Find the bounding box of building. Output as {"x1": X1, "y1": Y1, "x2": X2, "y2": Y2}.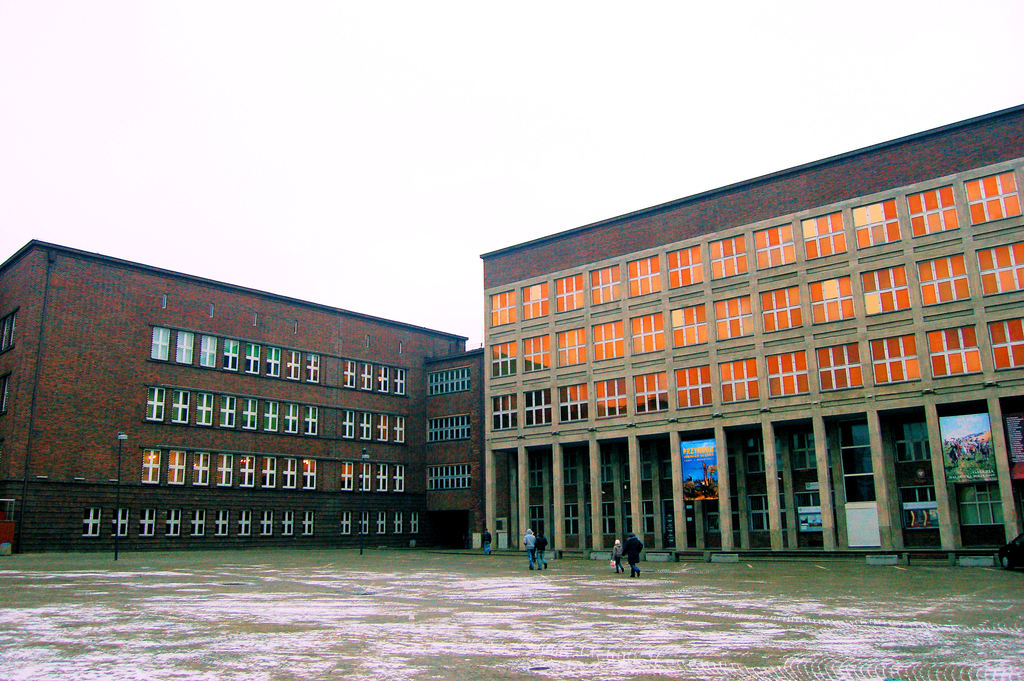
{"x1": 0, "y1": 241, "x2": 474, "y2": 562}.
